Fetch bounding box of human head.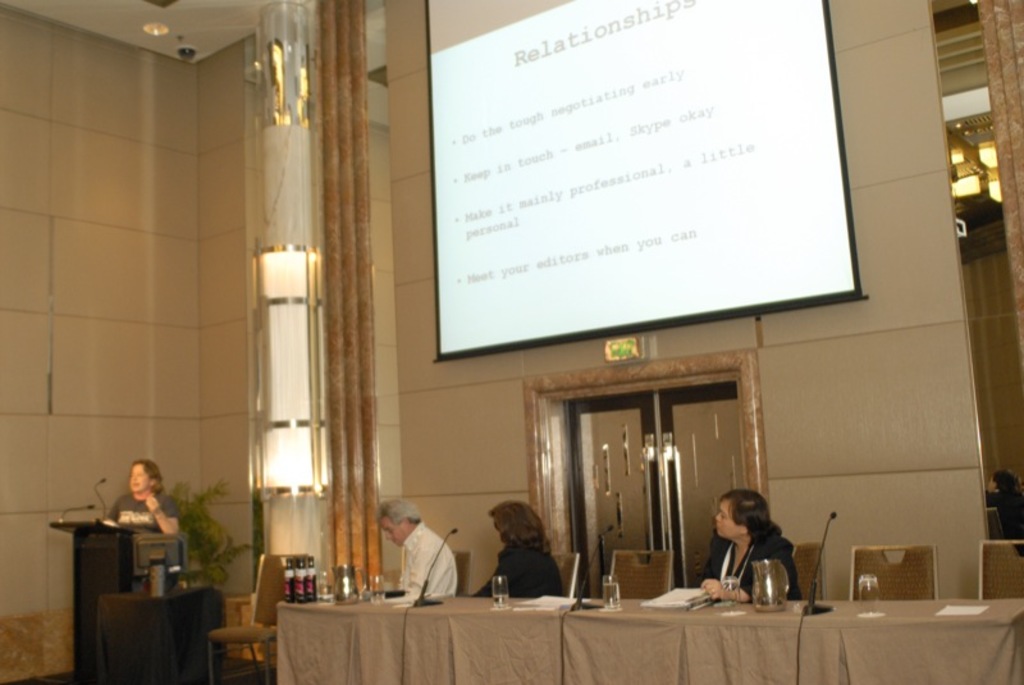
Bbox: Rect(716, 490, 783, 540).
